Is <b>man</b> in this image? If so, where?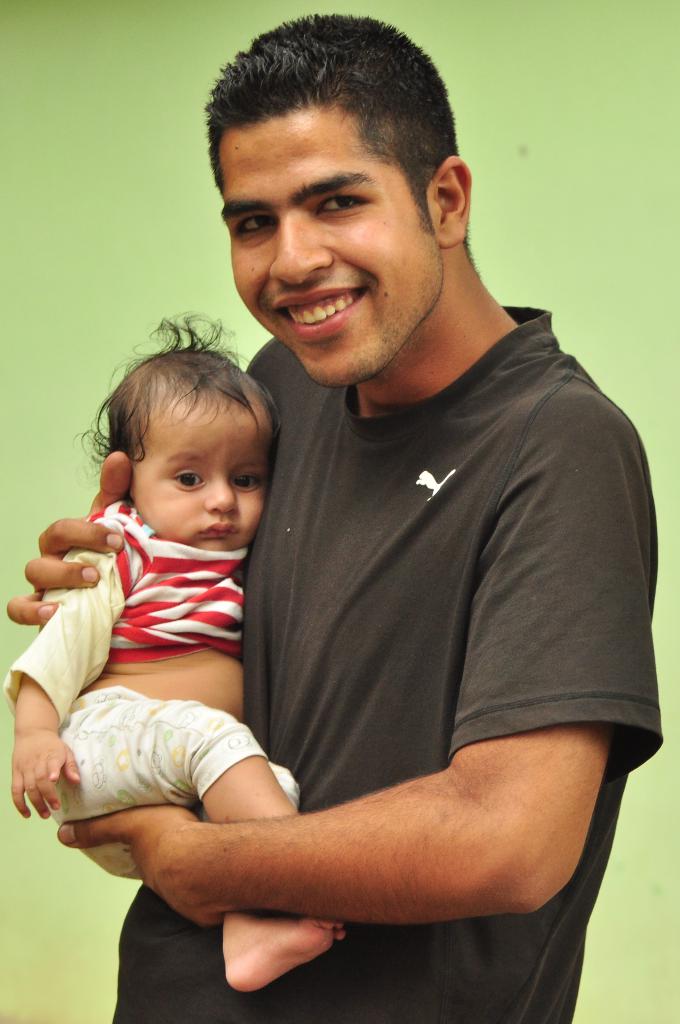
Yes, at [x1=125, y1=36, x2=661, y2=985].
